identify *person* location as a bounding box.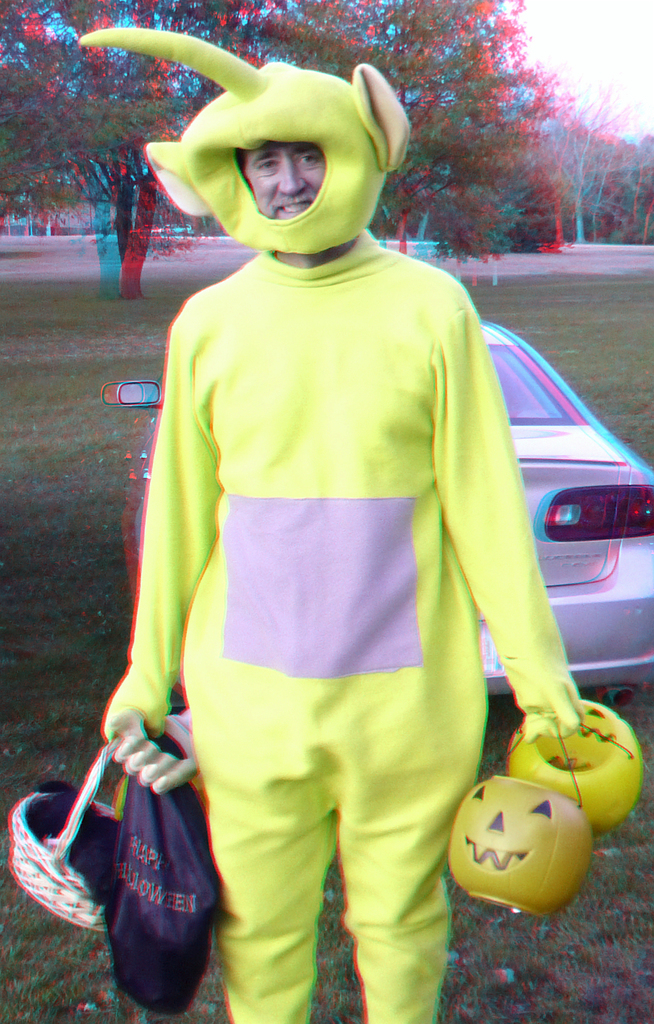
104:45:584:1002.
